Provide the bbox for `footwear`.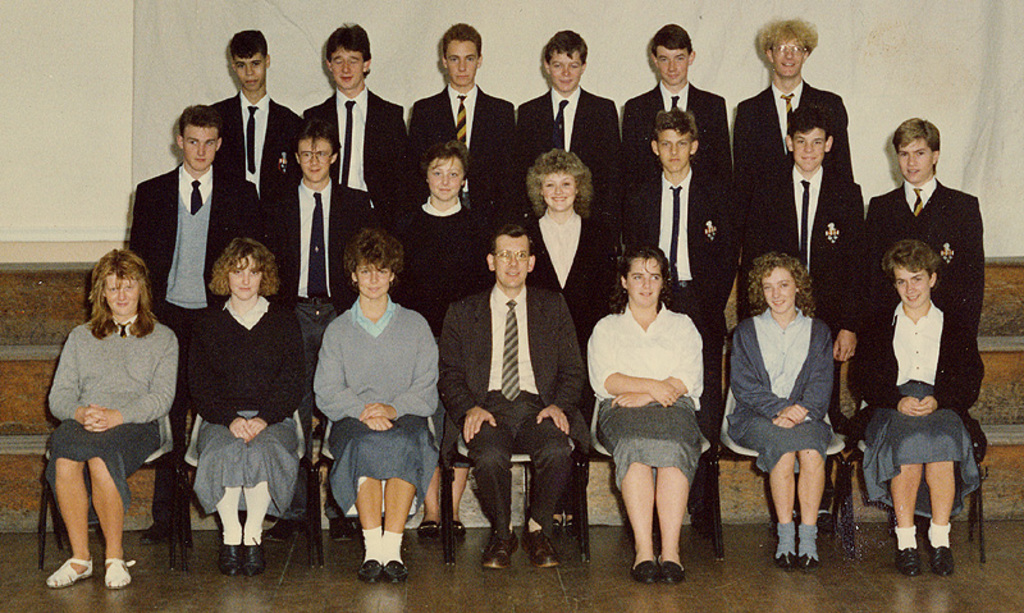
region(817, 511, 836, 535).
